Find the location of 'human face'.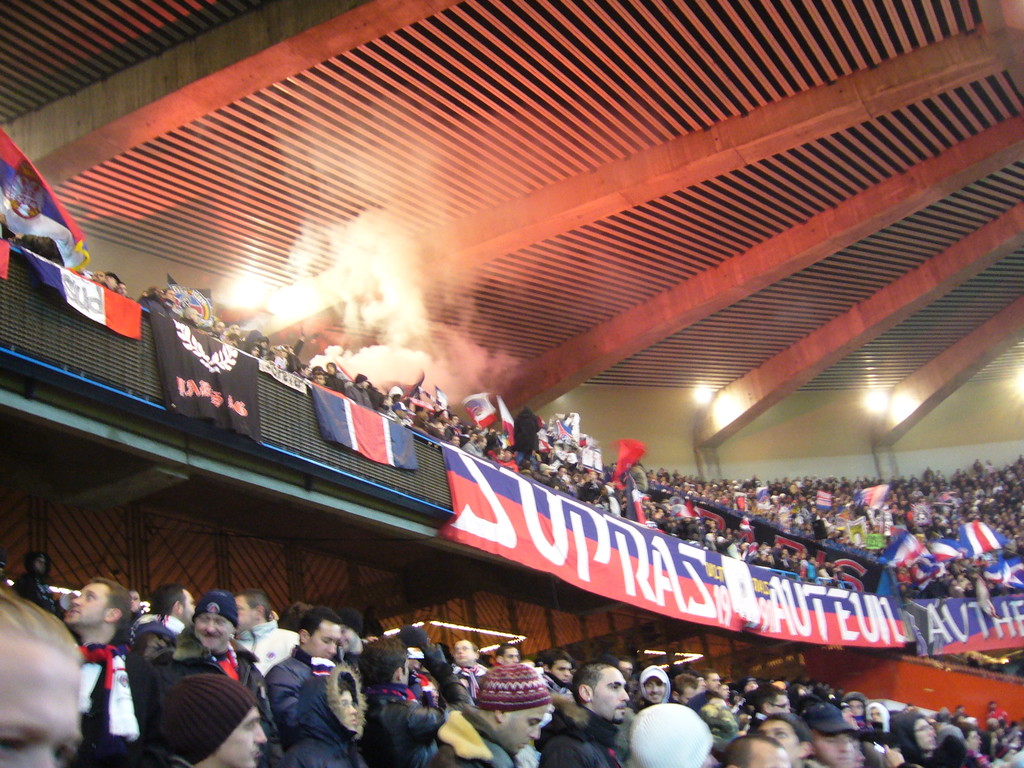
Location: [211,700,269,767].
